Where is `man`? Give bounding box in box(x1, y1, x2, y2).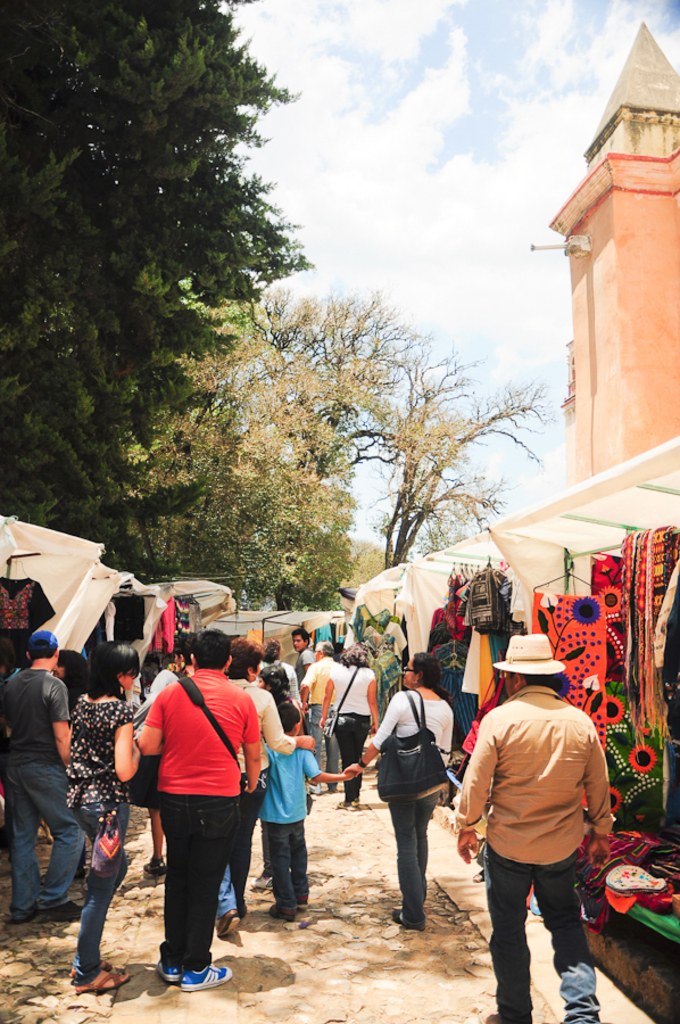
box(135, 627, 262, 992).
